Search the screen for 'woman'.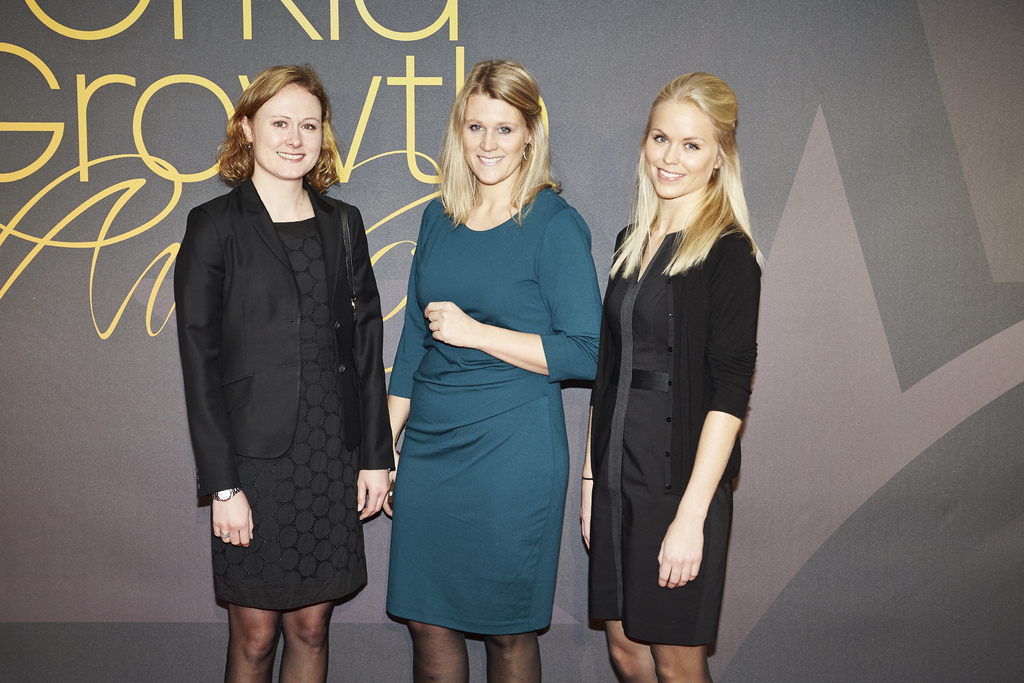
Found at x1=375 y1=74 x2=593 y2=682.
